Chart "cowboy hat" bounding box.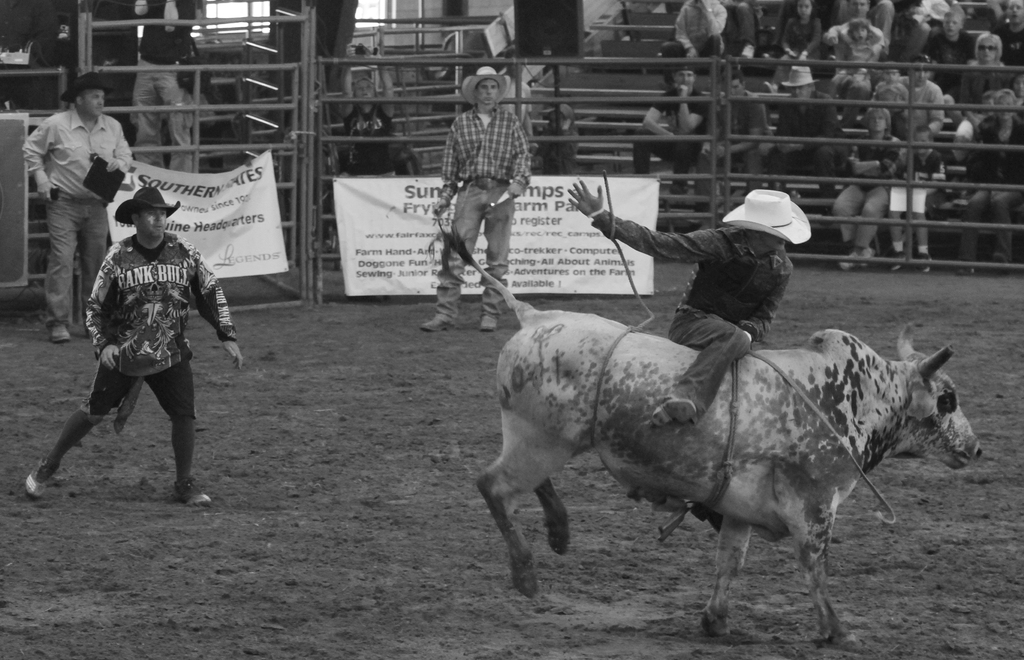
Charted: <box>456,60,508,93</box>.
